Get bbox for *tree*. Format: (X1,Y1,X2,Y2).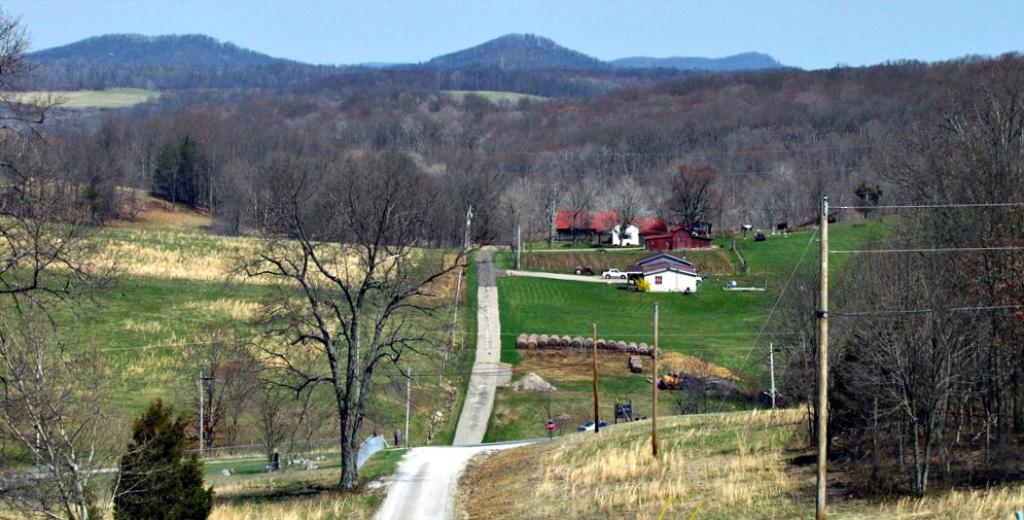
(663,360,742,411).
